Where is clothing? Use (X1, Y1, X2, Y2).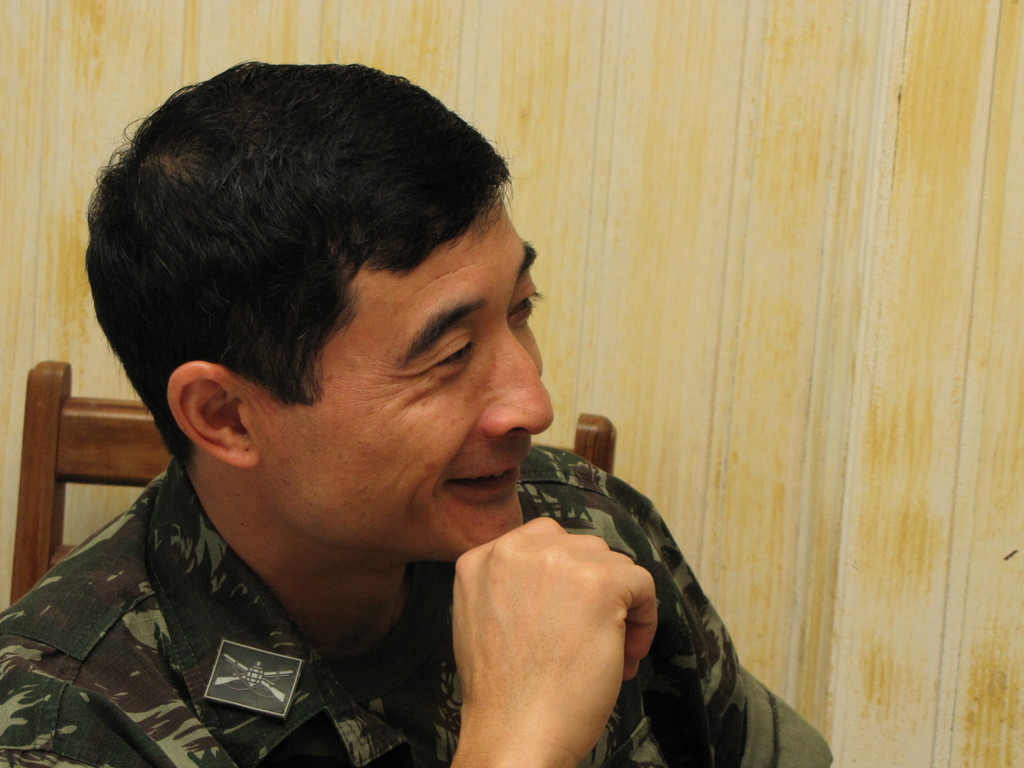
(6, 300, 783, 767).
